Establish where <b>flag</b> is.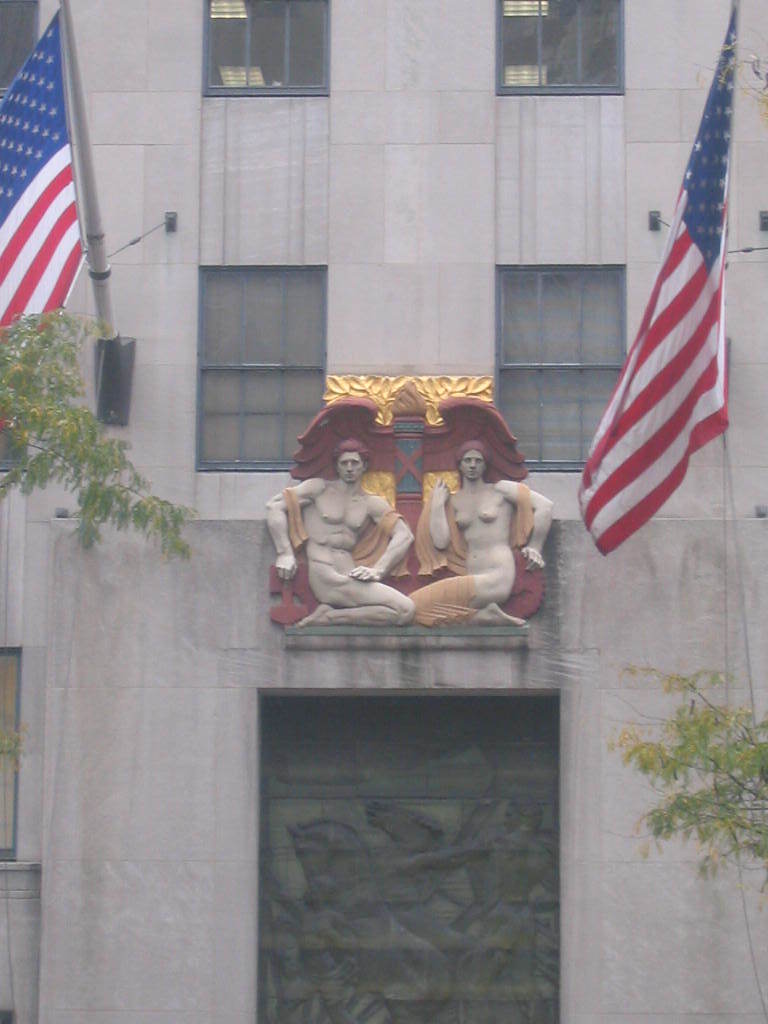
Established at rect(0, 0, 83, 487).
